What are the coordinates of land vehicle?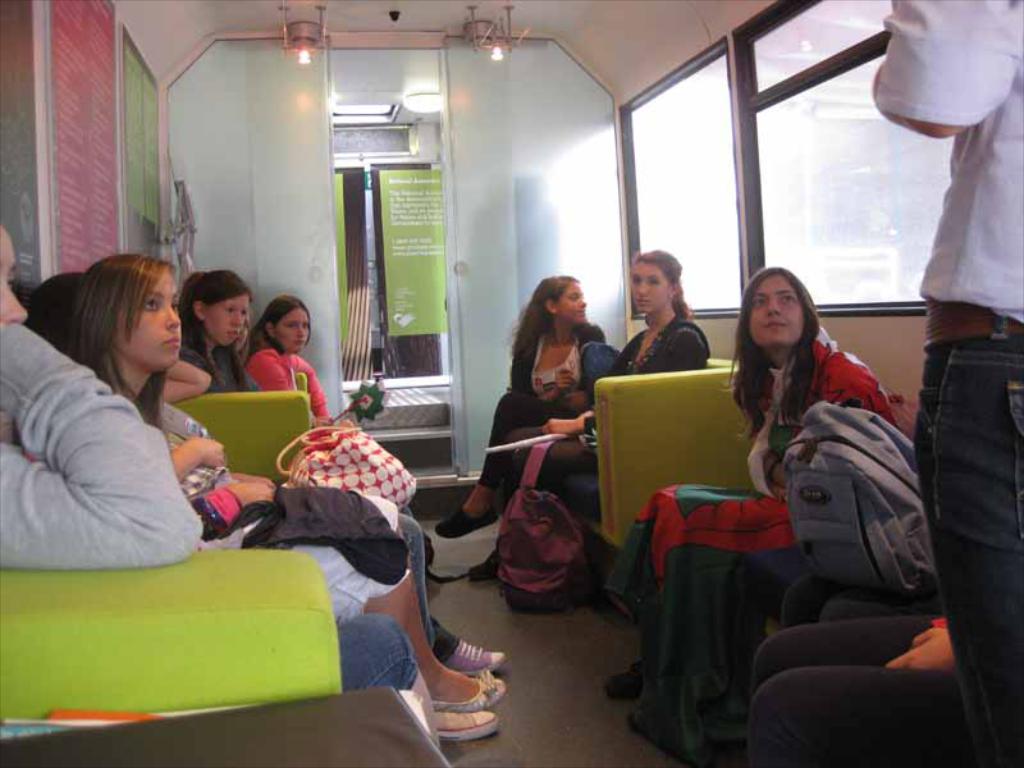
(12, 22, 1023, 767).
